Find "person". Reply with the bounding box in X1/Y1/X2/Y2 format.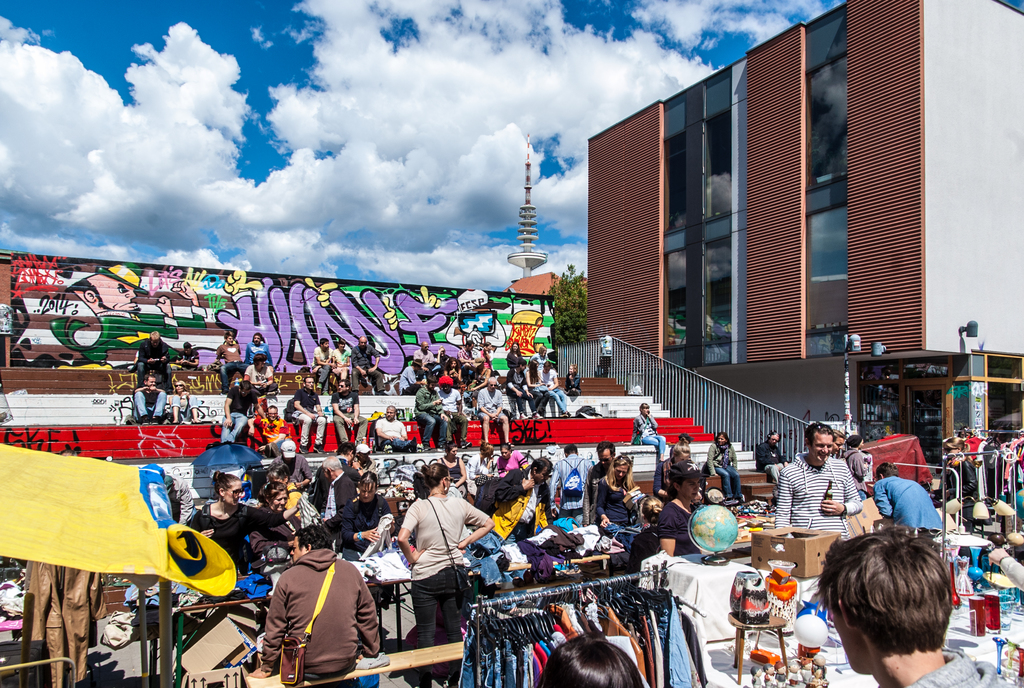
392/459/488/638.
